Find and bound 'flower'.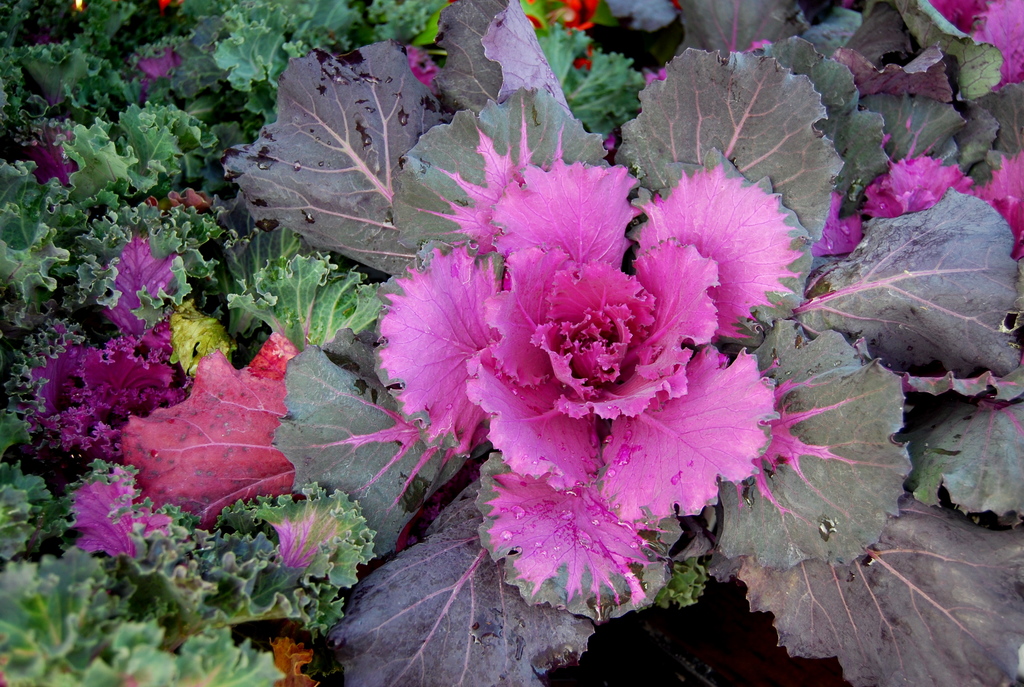
Bound: 378,159,803,608.
